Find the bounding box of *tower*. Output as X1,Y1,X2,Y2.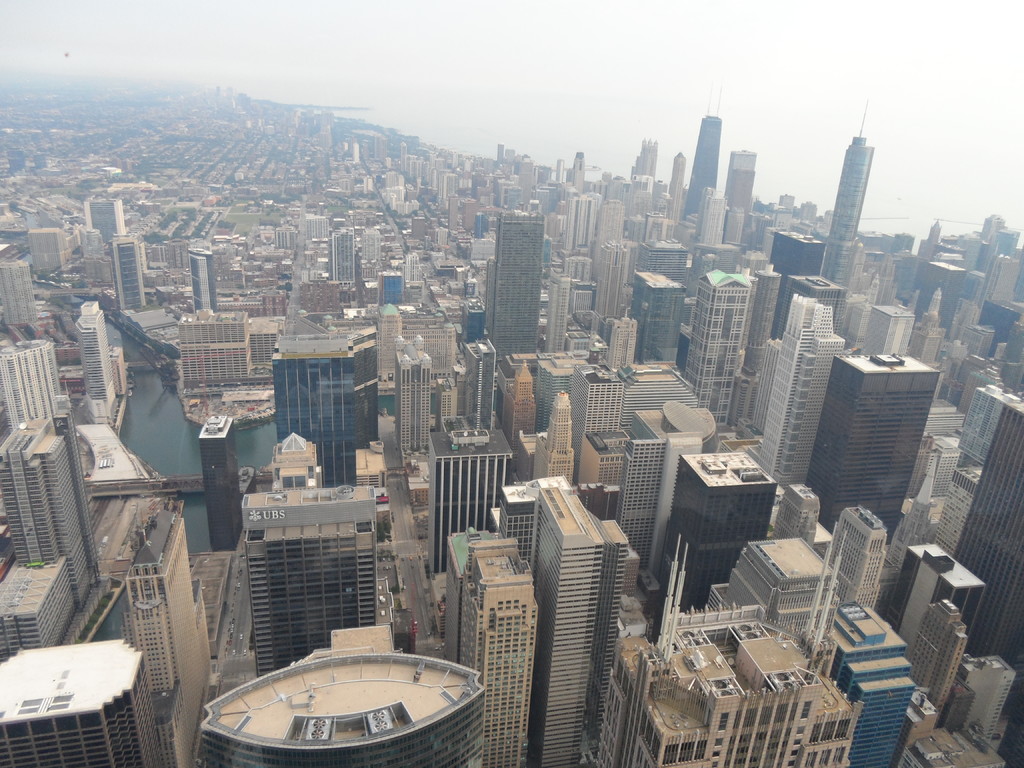
433,425,523,576.
